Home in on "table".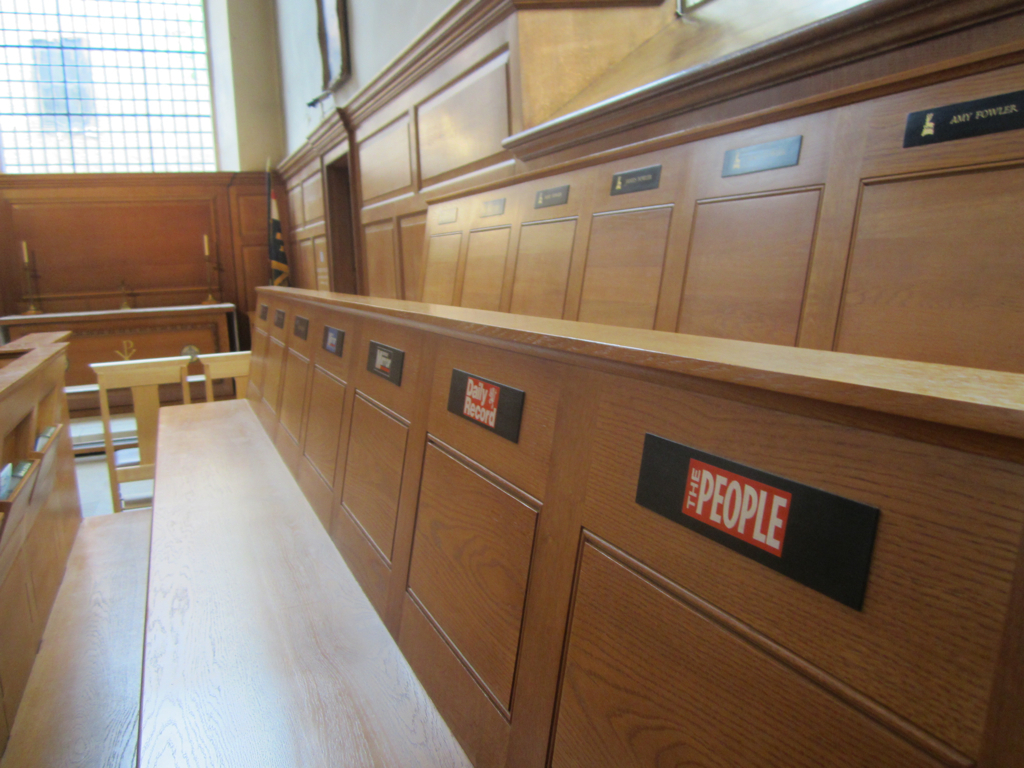
Homed in at l=203, t=346, r=253, b=399.
